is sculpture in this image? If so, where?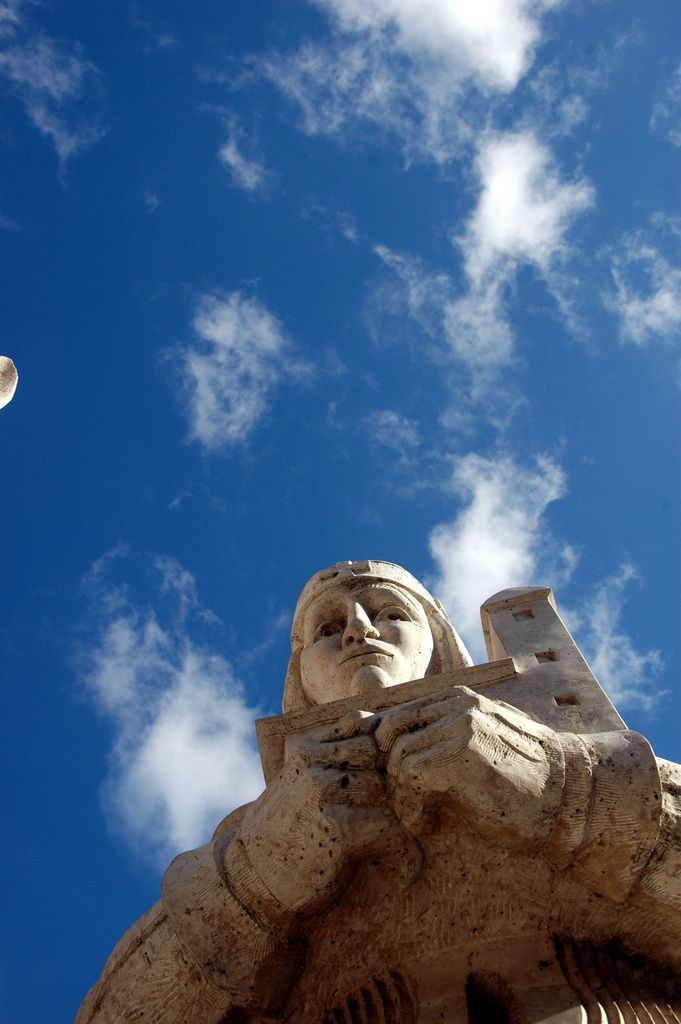
Yes, at x1=119, y1=550, x2=660, y2=1023.
